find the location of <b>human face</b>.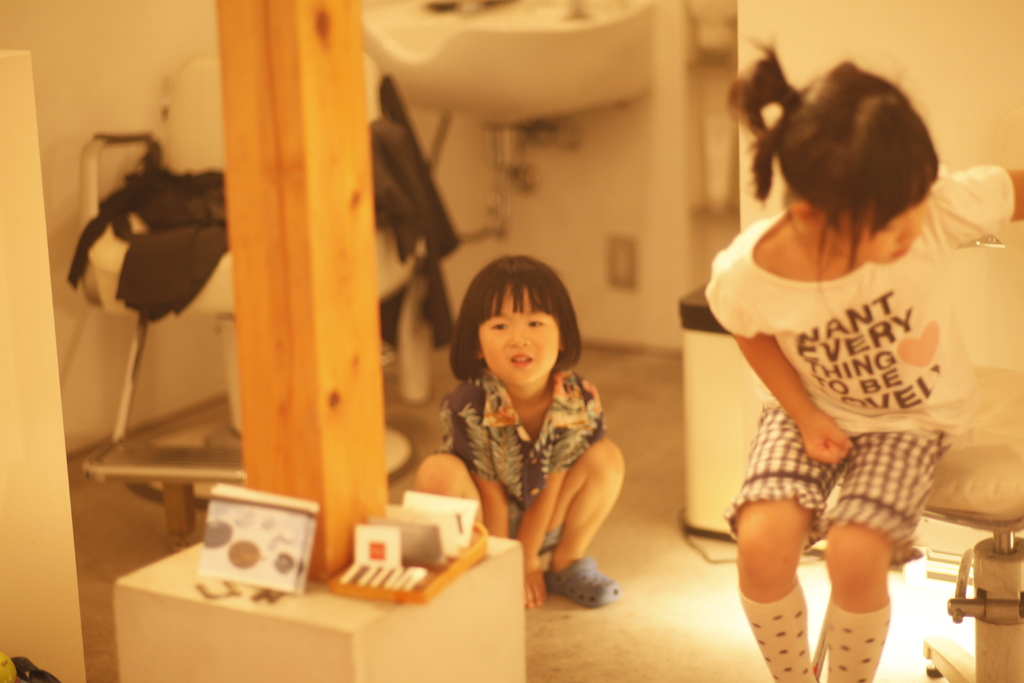
Location: region(479, 278, 561, 379).
